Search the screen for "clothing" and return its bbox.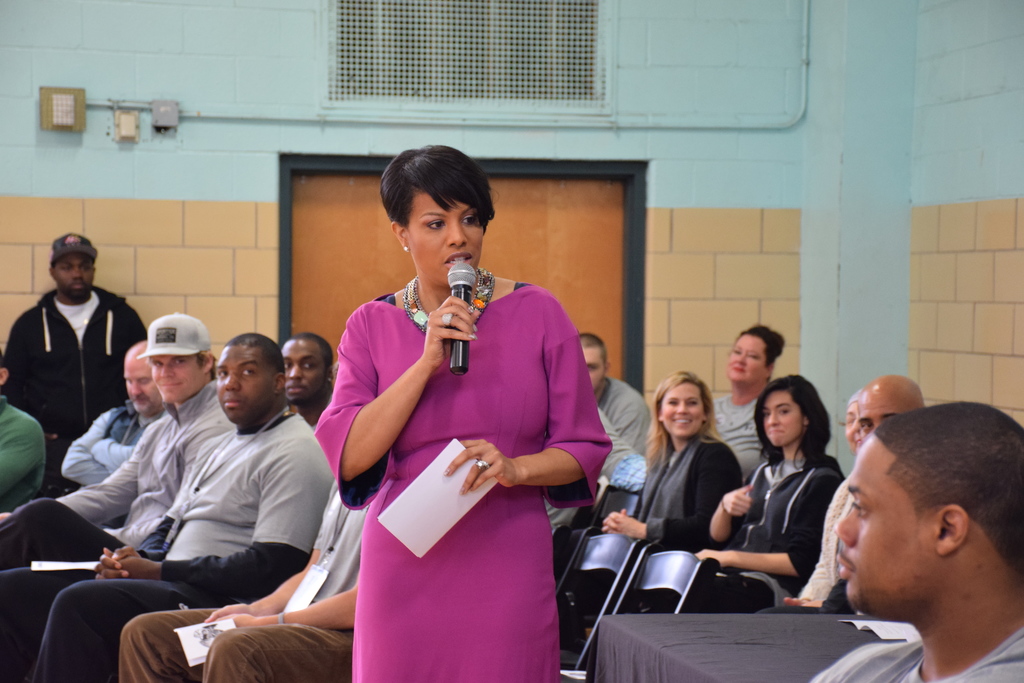
Found: {"left": 32, "top": 411, "right": 343, "bottom": 682}.
